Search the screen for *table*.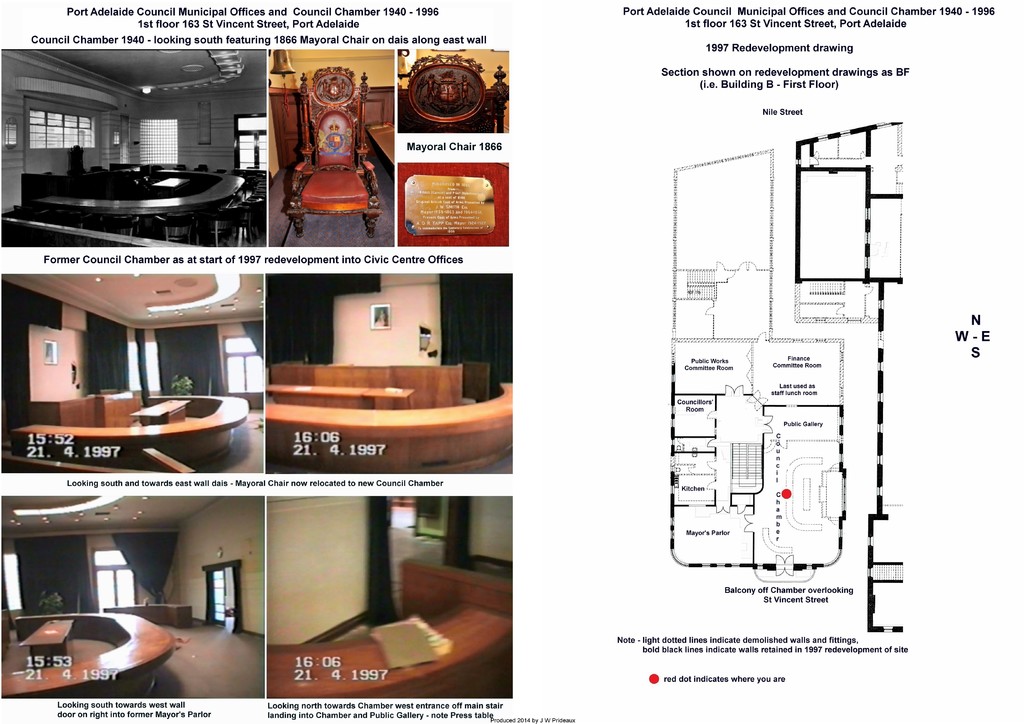
Found at bbox=(3, 159, 248, 247).
